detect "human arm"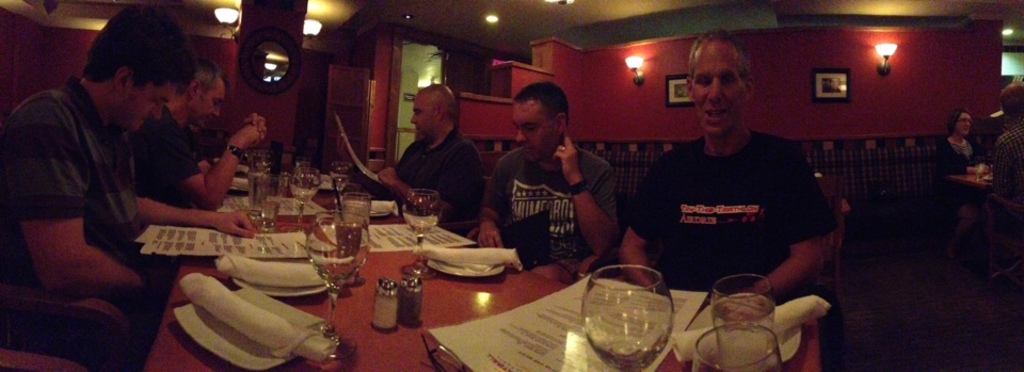
<region>566, 141, 636, 258</region>
